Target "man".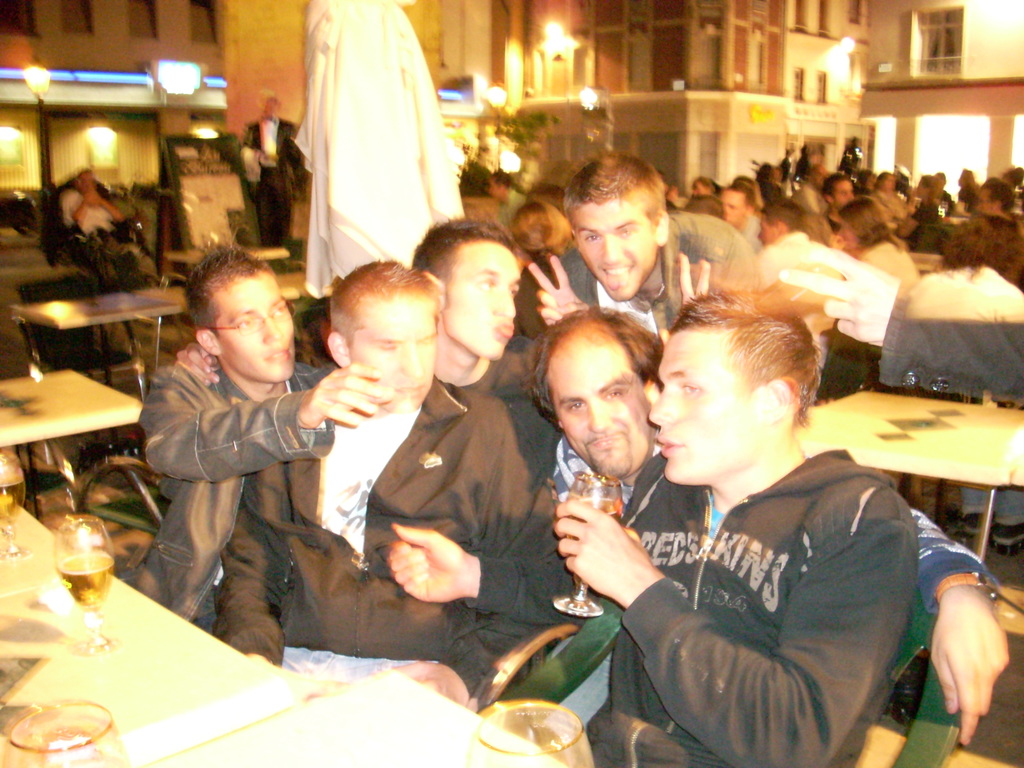
Target region: left=205, top=263, right=558, bottom=675.
